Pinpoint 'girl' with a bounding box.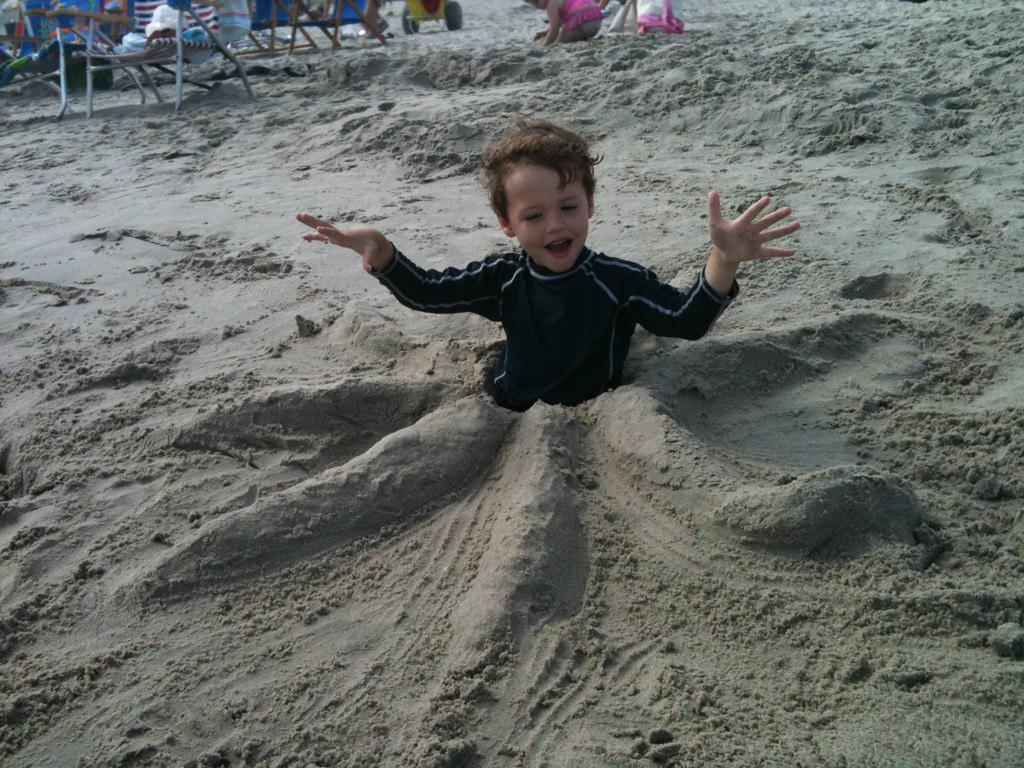
532 0 599 49.
